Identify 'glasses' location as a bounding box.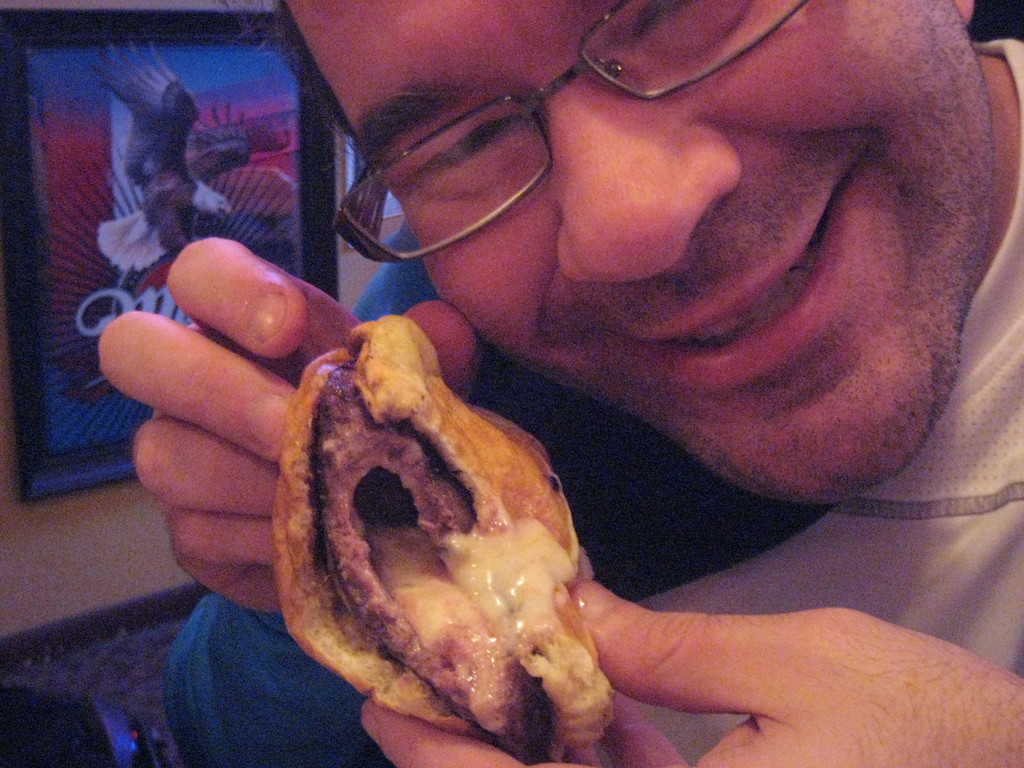
(324,0,819,268).
